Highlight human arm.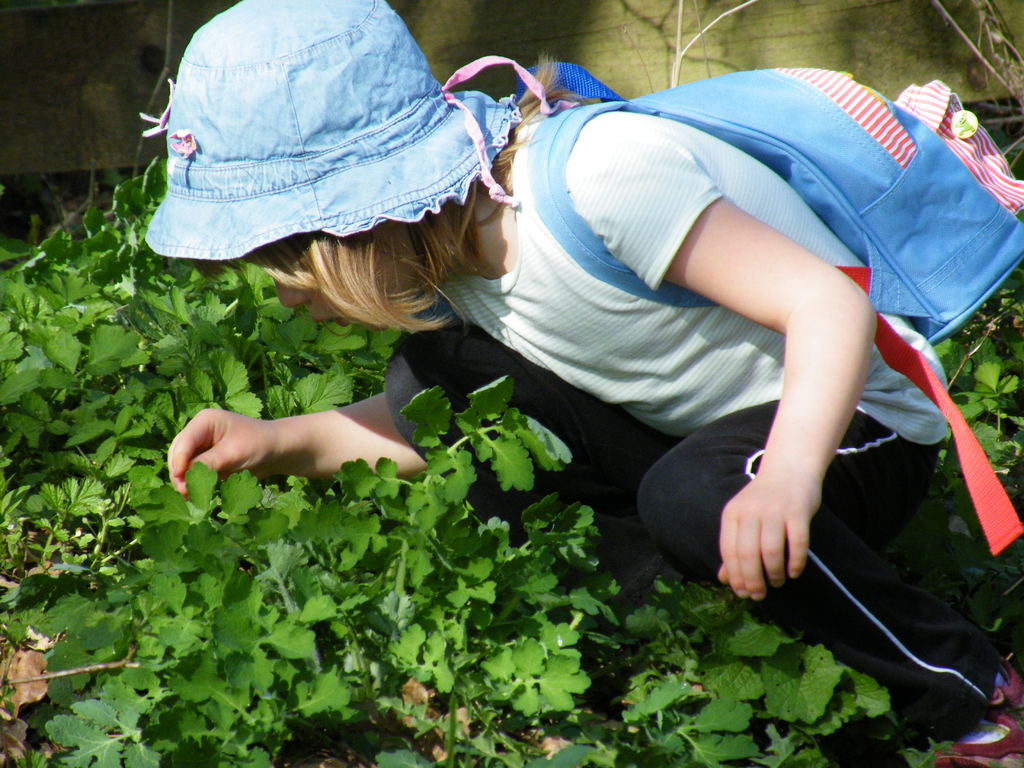
Highlighted region: [565, 125, 877, 602].
